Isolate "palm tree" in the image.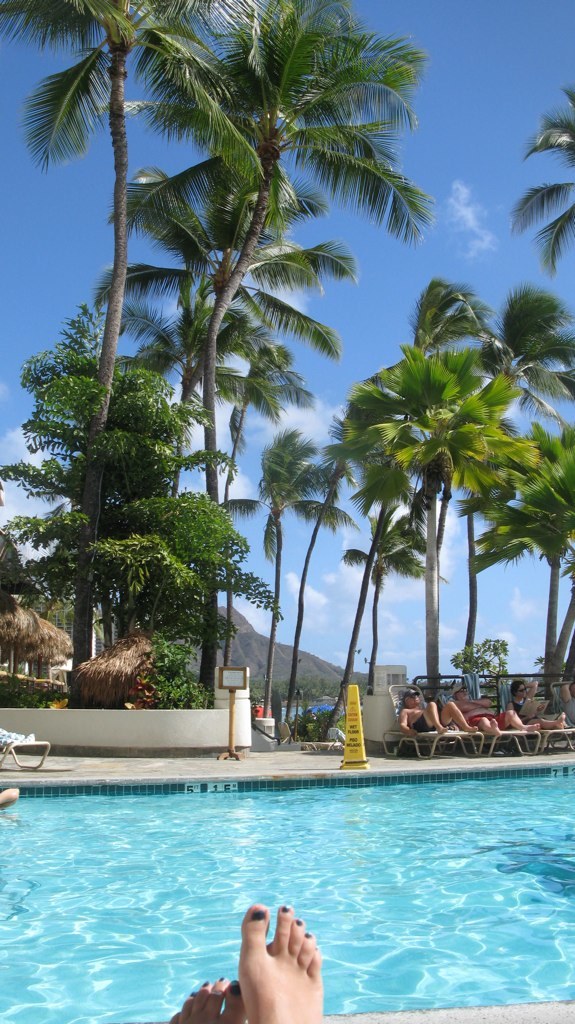
Isolated region: x1=318, y1=344, x2=537, y2=702.
